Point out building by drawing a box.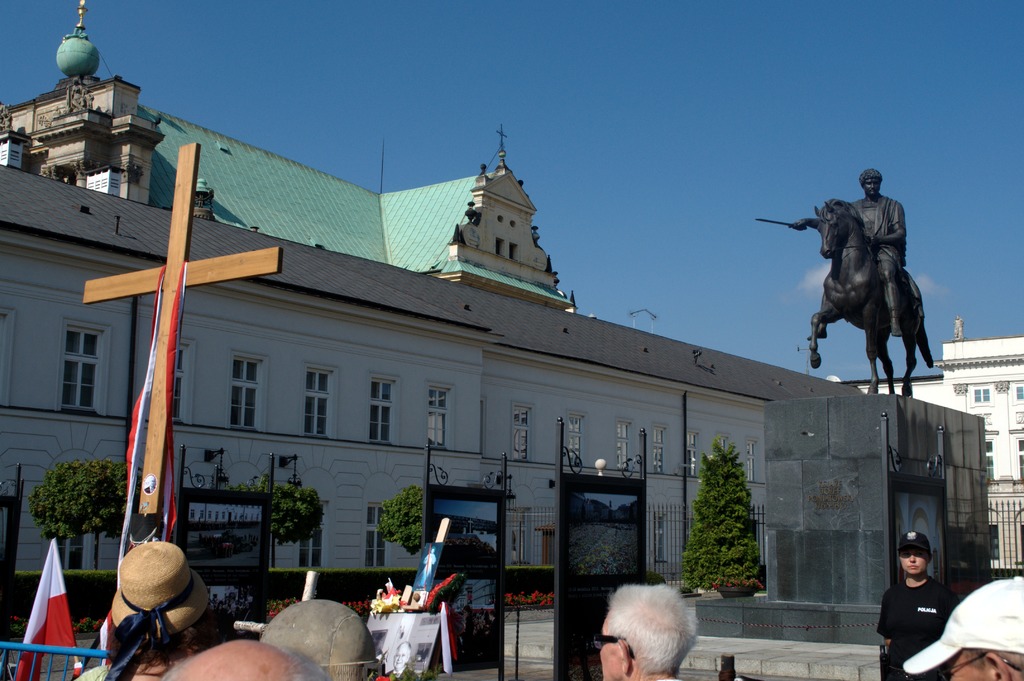
[0, 163, 867, 579].
